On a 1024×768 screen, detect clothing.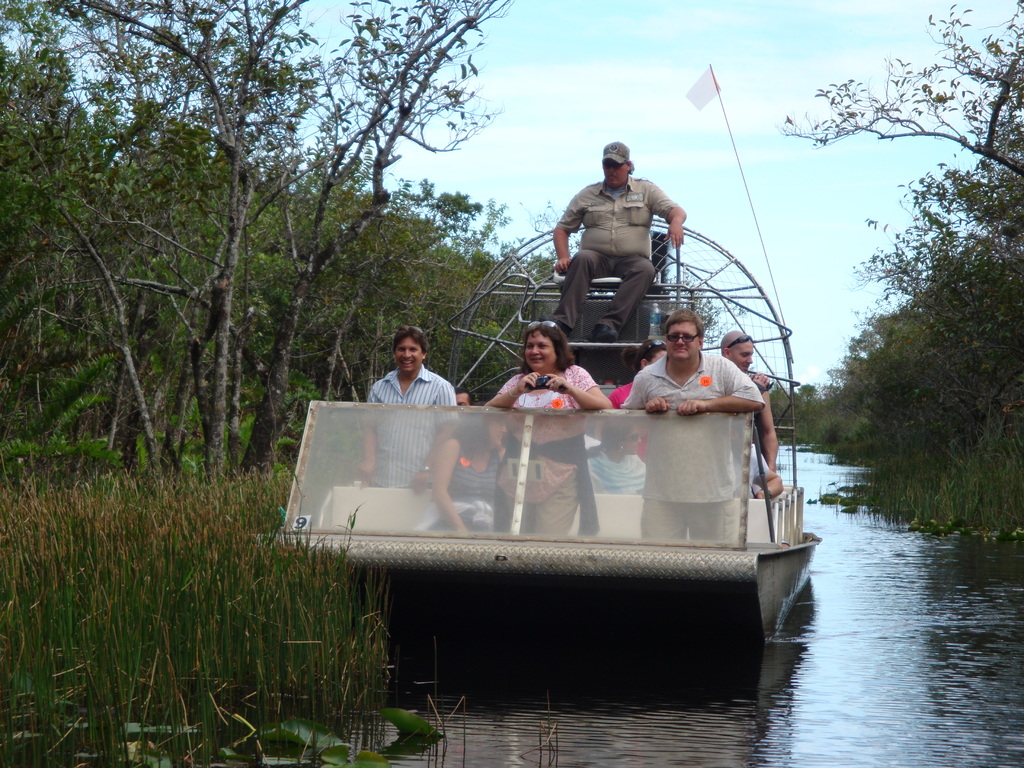
444/440/502/511.
